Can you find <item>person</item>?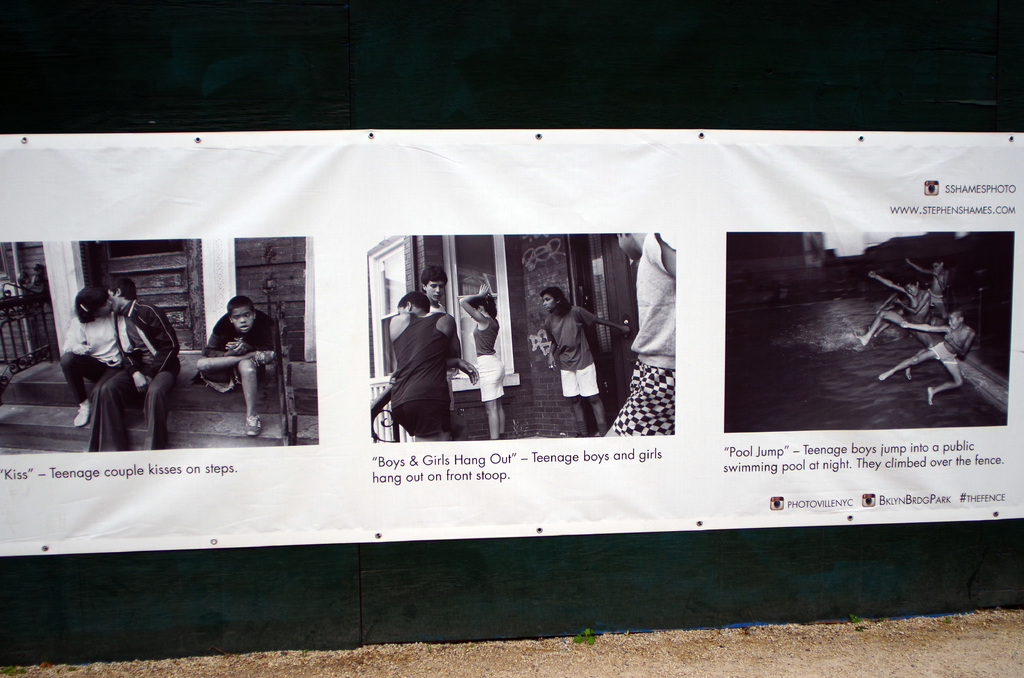
Yes, bounding box: Rect(548, 284, 635, 438).
